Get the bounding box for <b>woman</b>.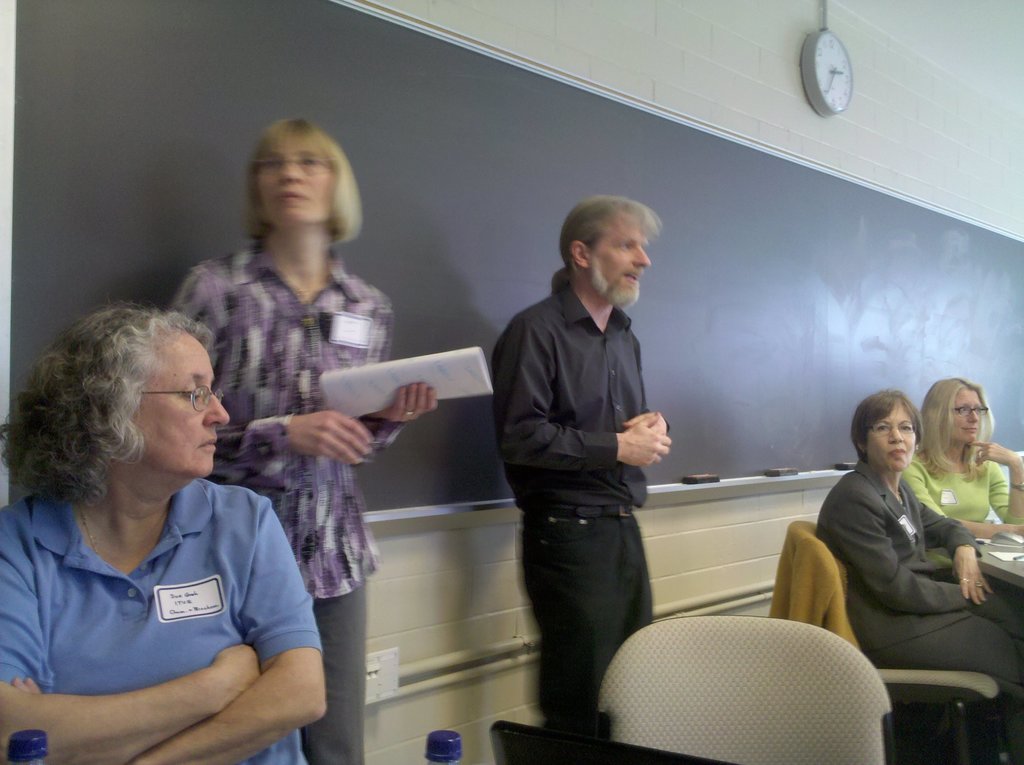
{"left": 147, "top": 111, "right": 440, "bottom": 764}.
